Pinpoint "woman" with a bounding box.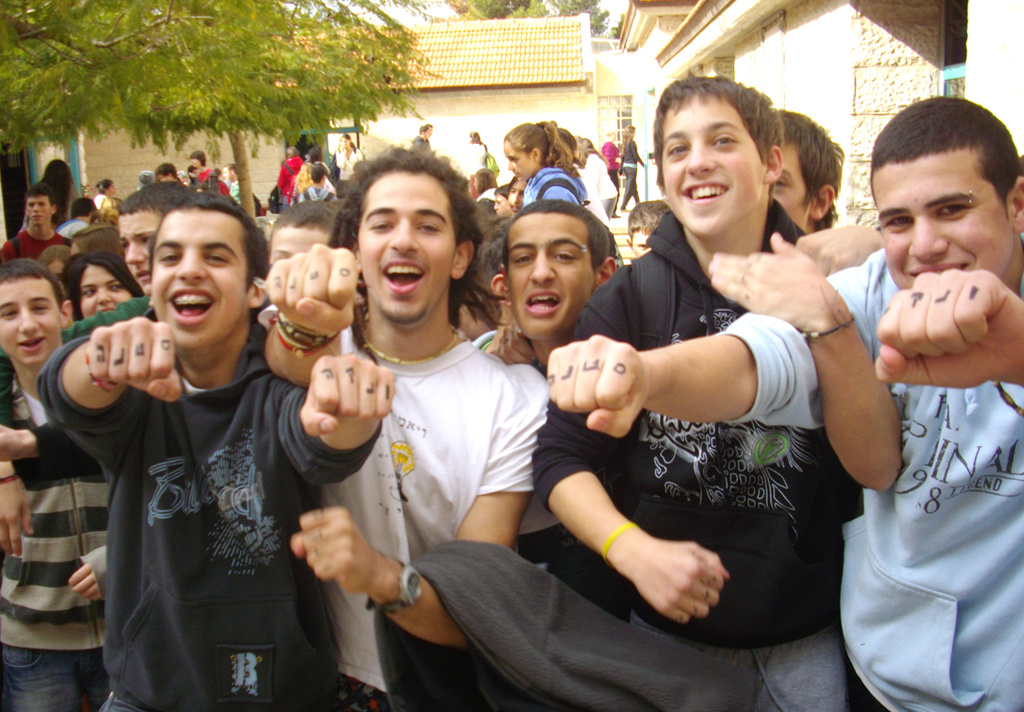
bbox=[463, 130, 491, 198].
